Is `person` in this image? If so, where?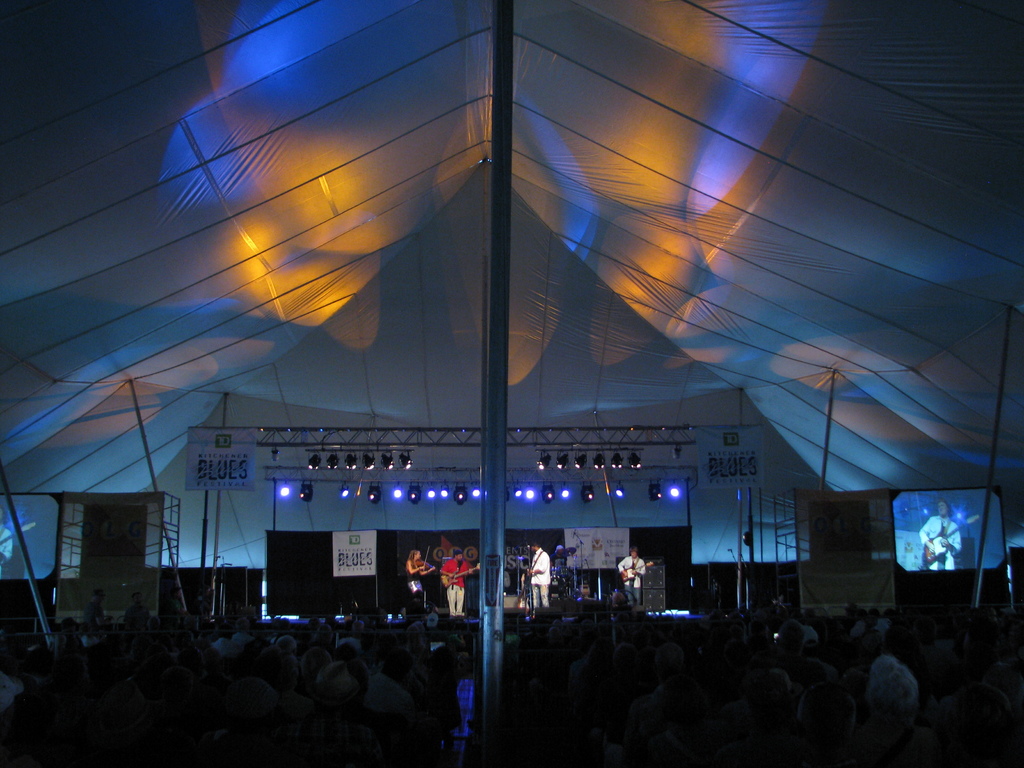
Yes, at [left=616, top=545, right=644, bottom=604].
